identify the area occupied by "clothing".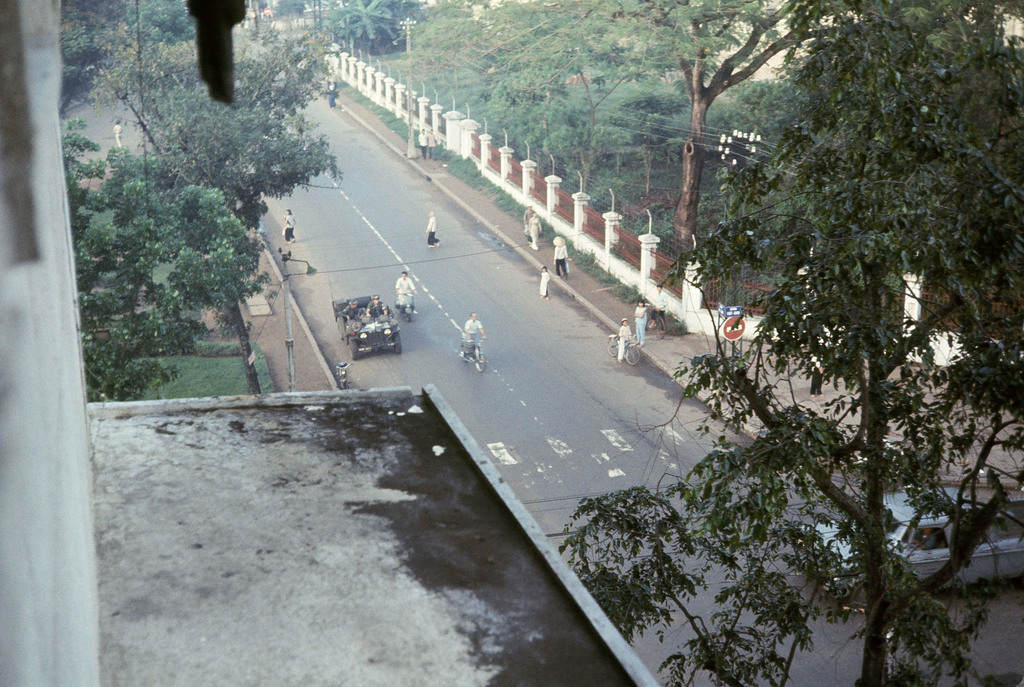
Area: (419, 132, 426, 157).
